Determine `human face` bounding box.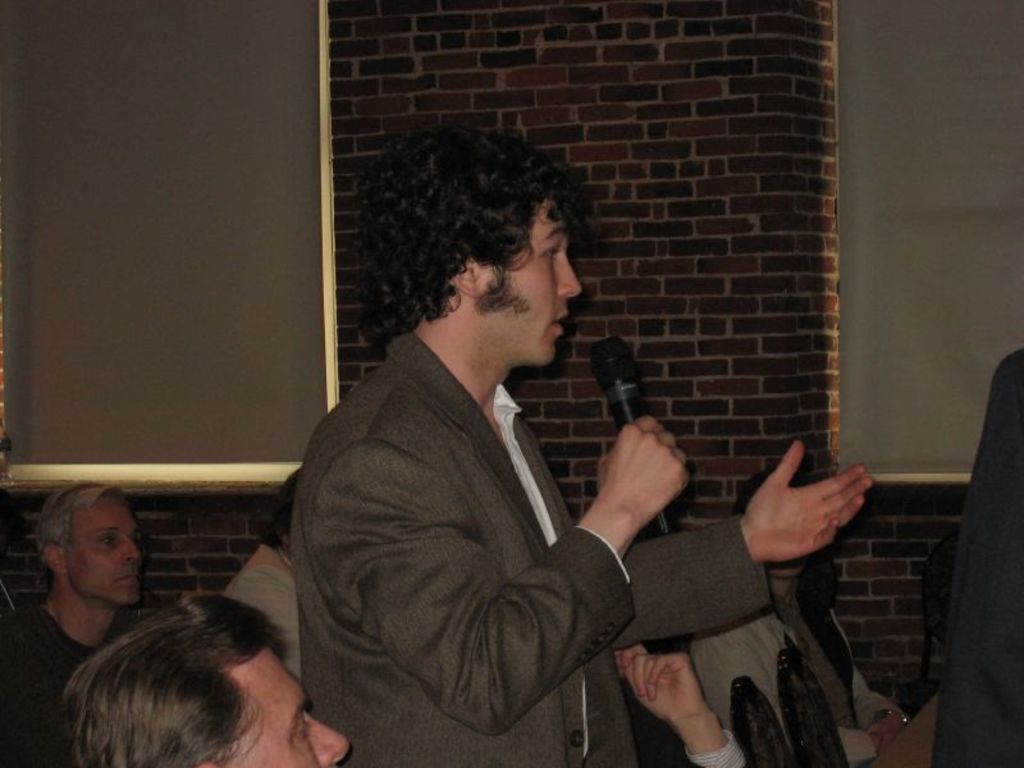
Determined: 769 557 801 584.
